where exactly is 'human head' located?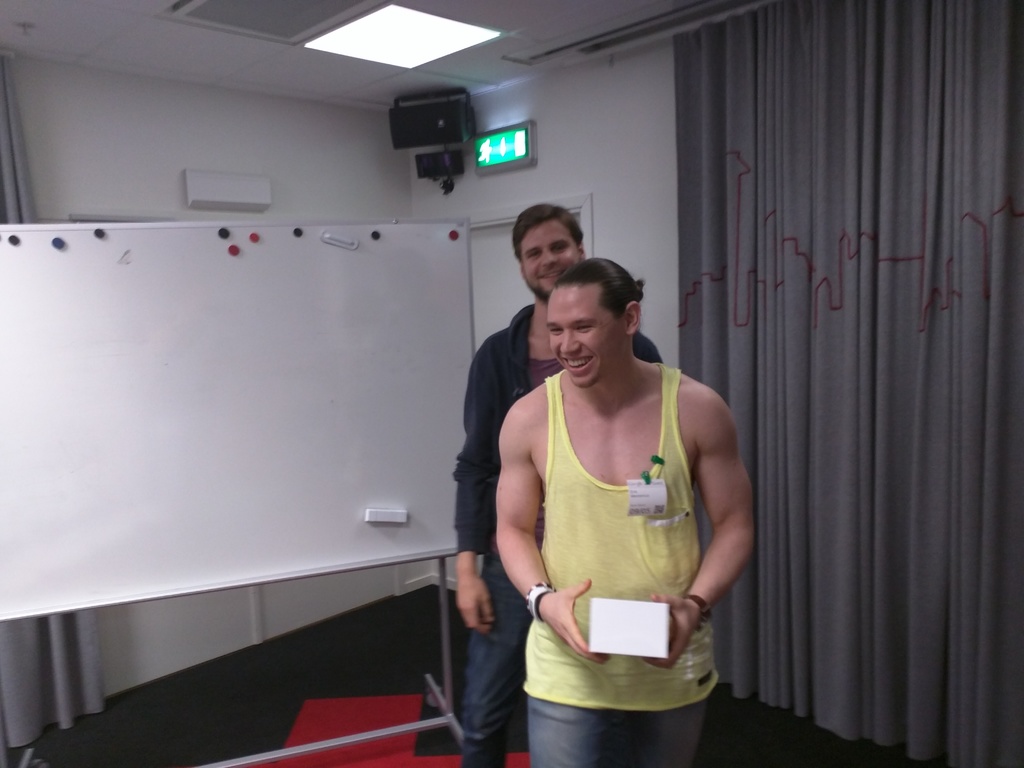
Its bounding box is select_region(550, 261, 646, 387).
